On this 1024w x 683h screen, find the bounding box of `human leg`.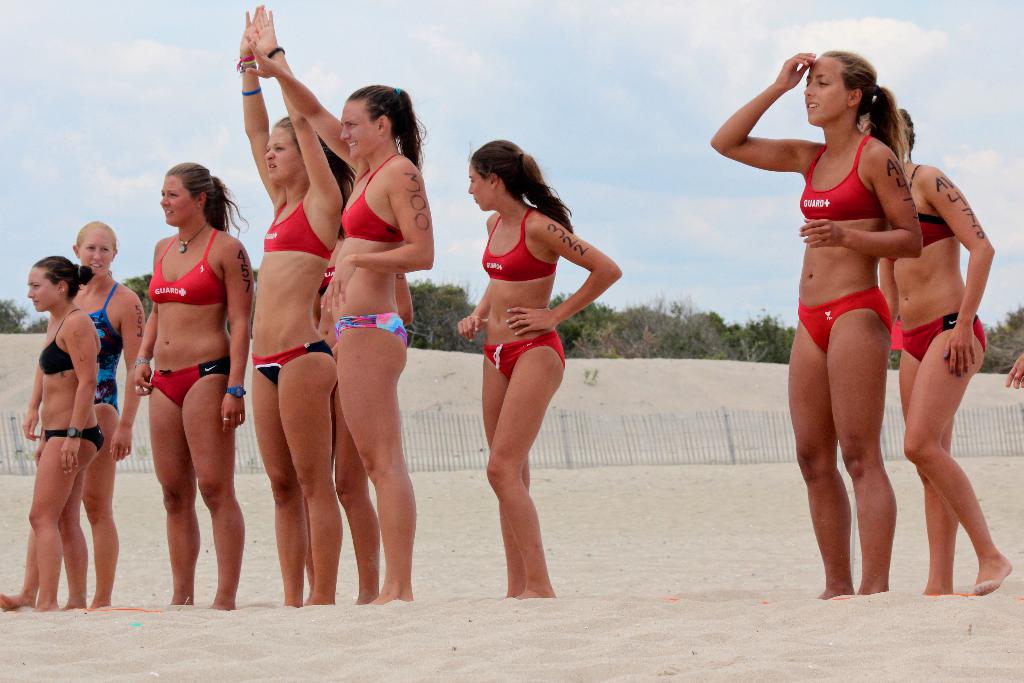
Bounding box: {"x1": 483, "y1": 352, "x2": 560, "y2": 597}.
